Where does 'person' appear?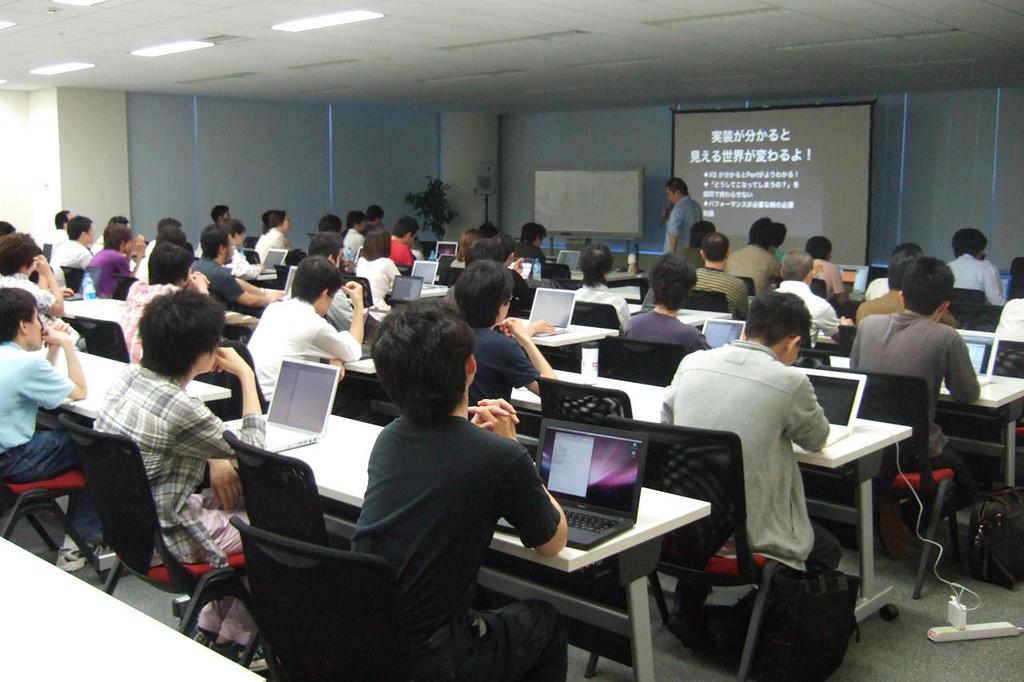
Appears at region(452, 253, 568, 431).
